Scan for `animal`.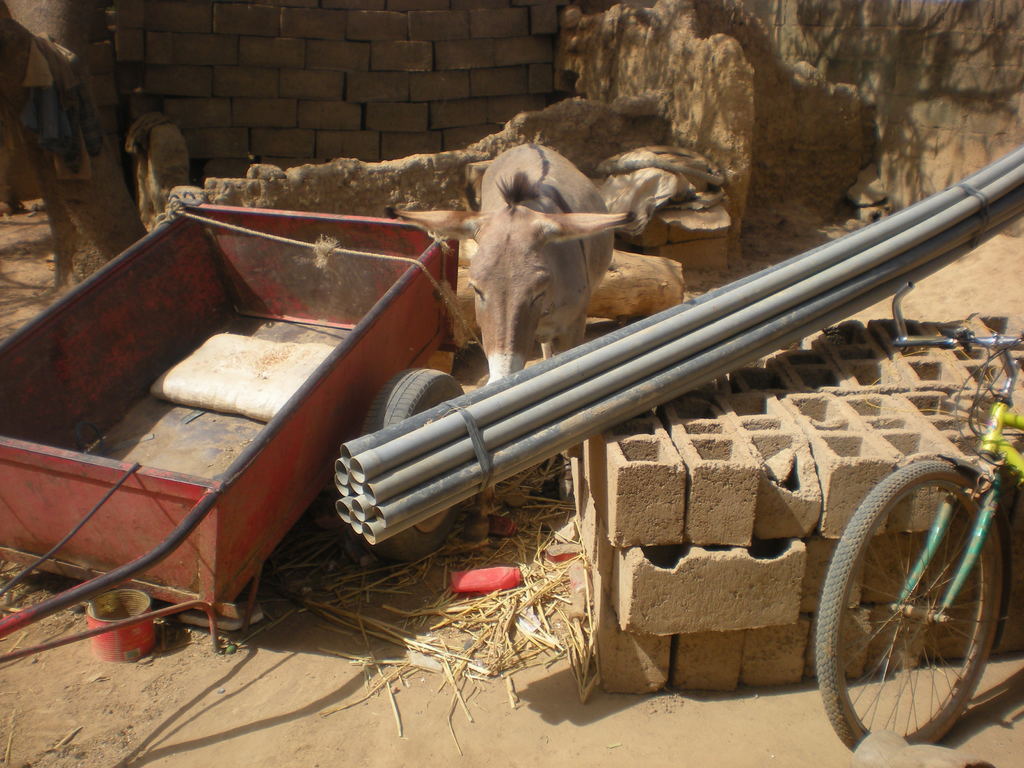
Scan result: [x1=392, y1=144, x2=640, y2=388].
